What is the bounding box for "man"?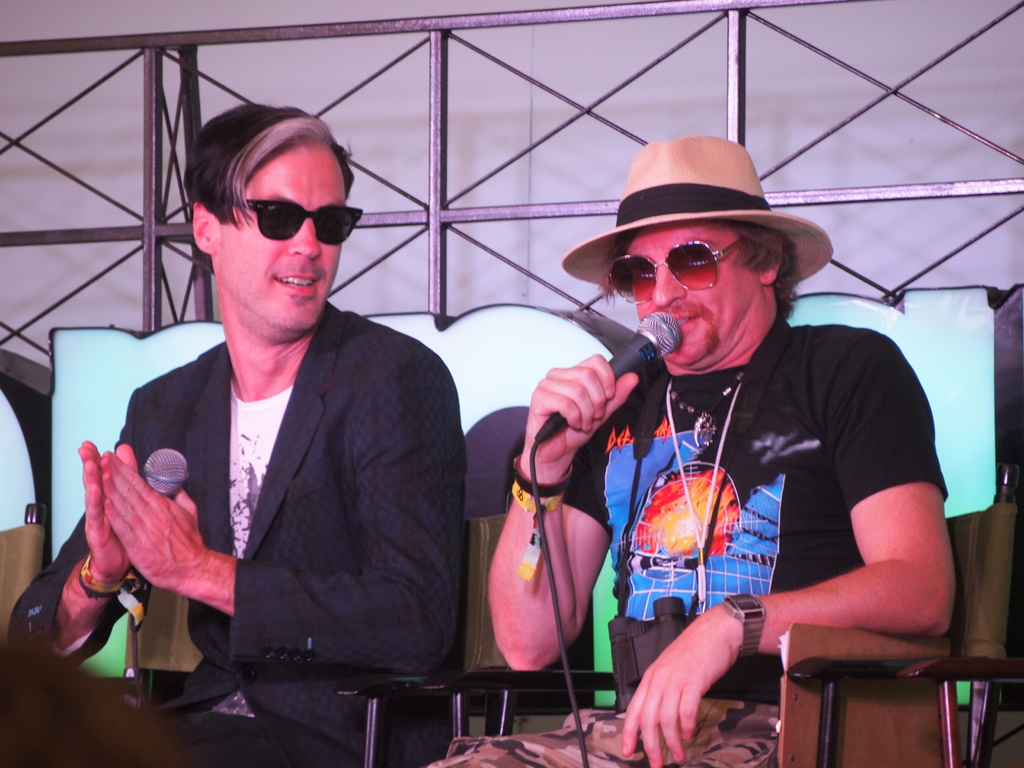
[left=430, top=129, right=961, bottom=767].
